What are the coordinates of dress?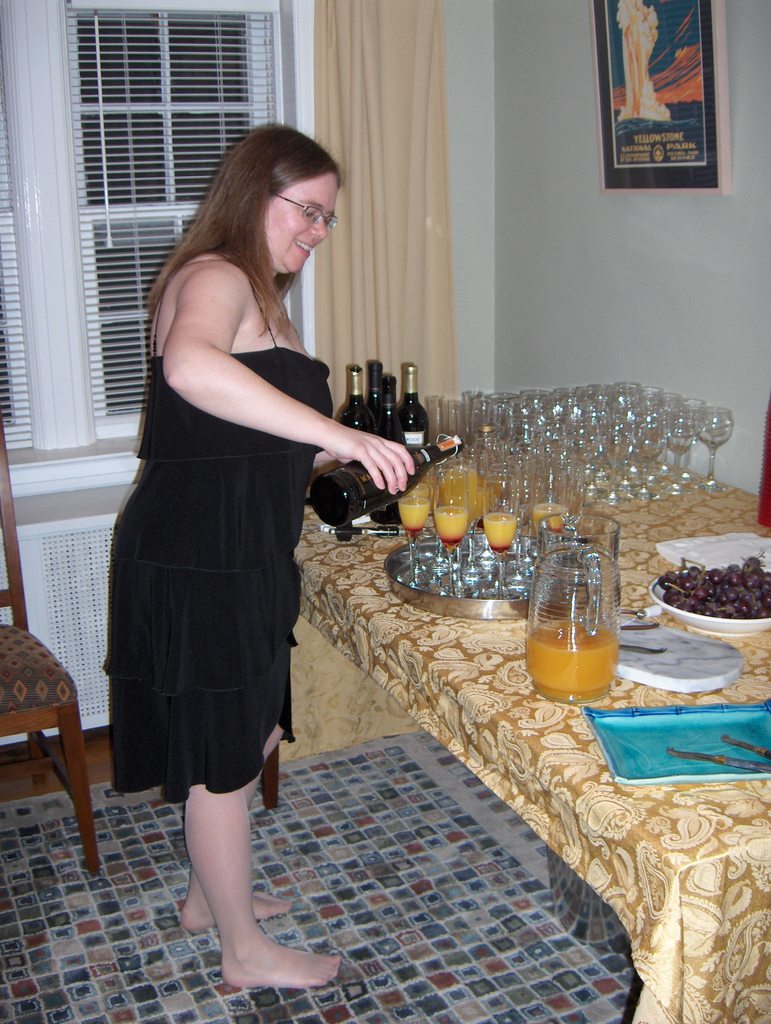
left=101, top=280, right=330, bottom=803.
